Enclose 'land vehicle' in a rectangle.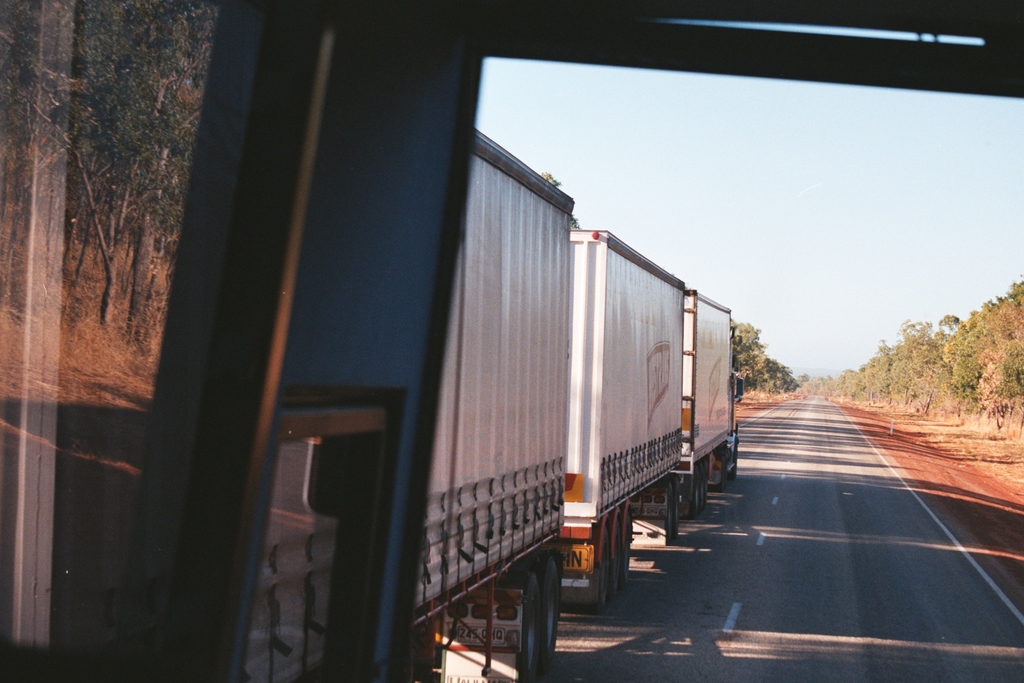
[680, 286, 741, 520].
